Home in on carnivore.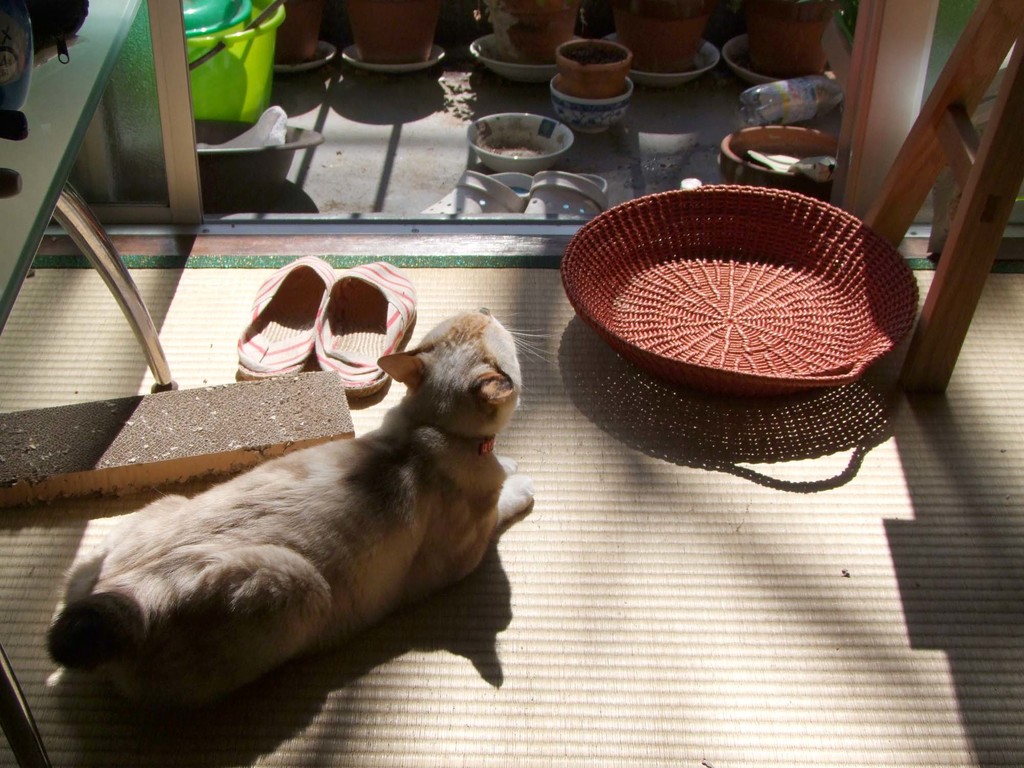
Homed in at {"left": 49, "top": 319, "right": 524, "bottom": 717}.
